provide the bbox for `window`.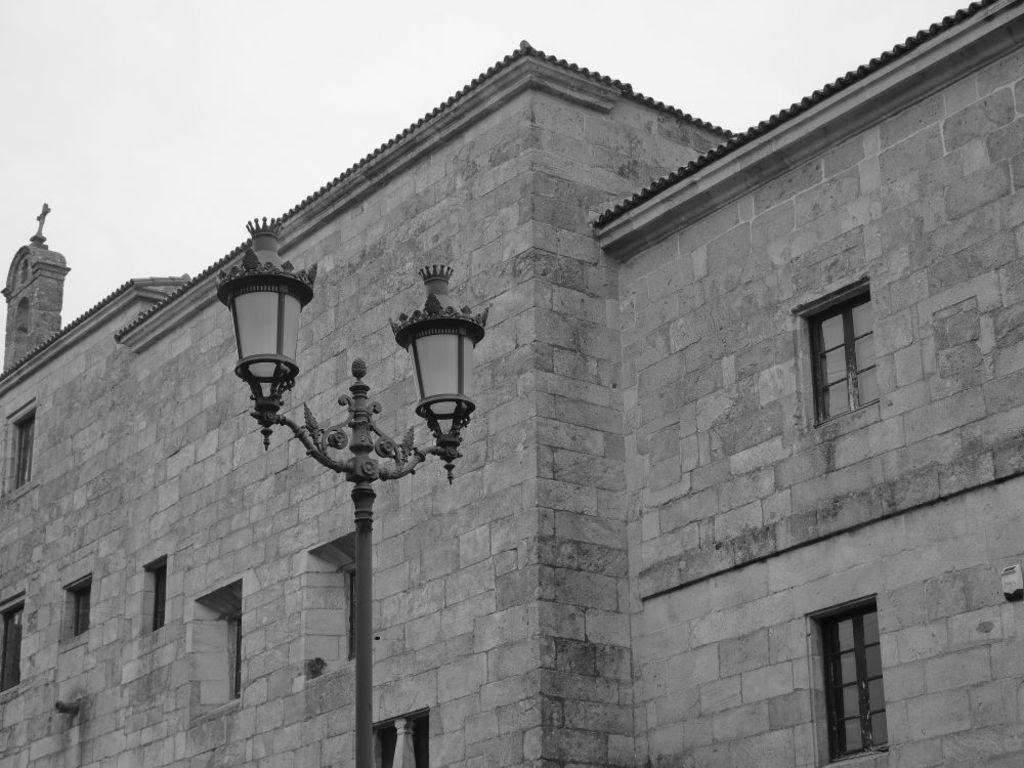
[807,592,896,767].
